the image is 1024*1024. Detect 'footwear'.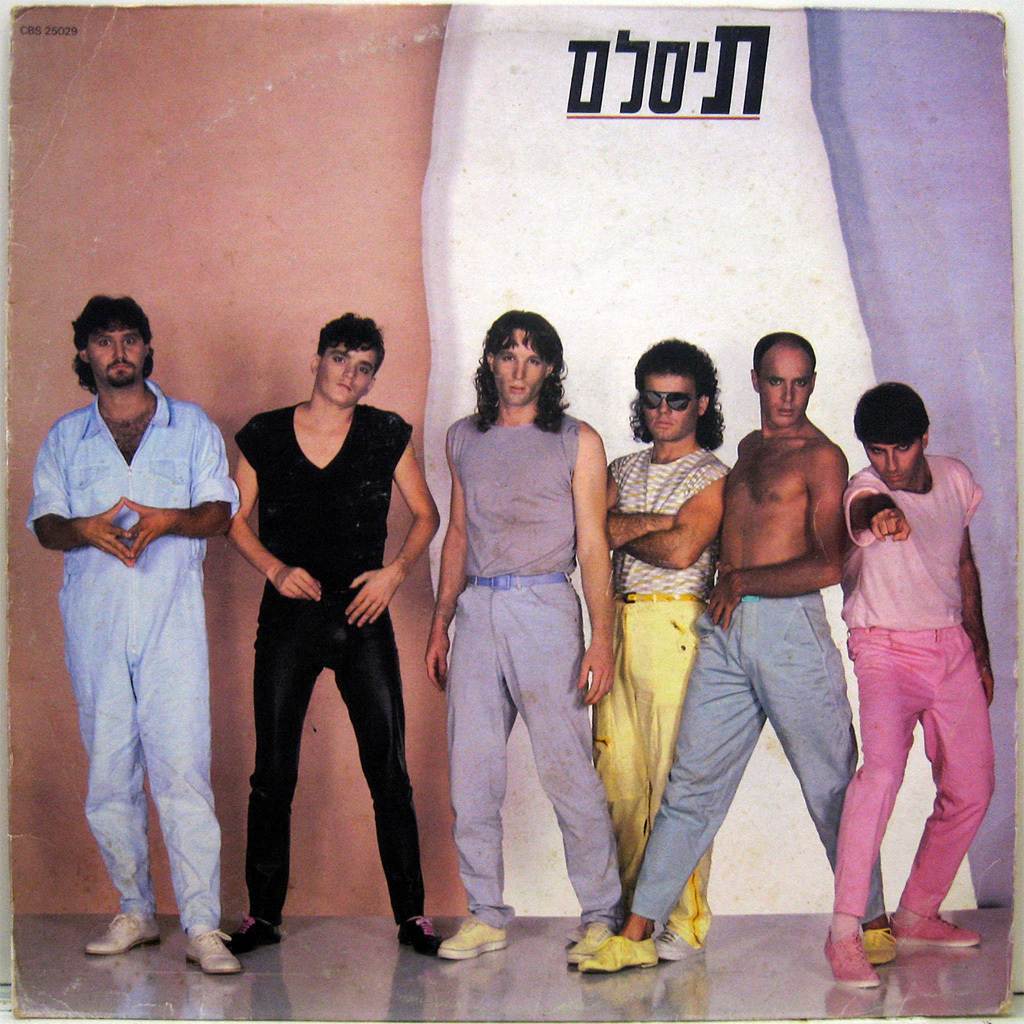
Detection: (567,910,611,964).
